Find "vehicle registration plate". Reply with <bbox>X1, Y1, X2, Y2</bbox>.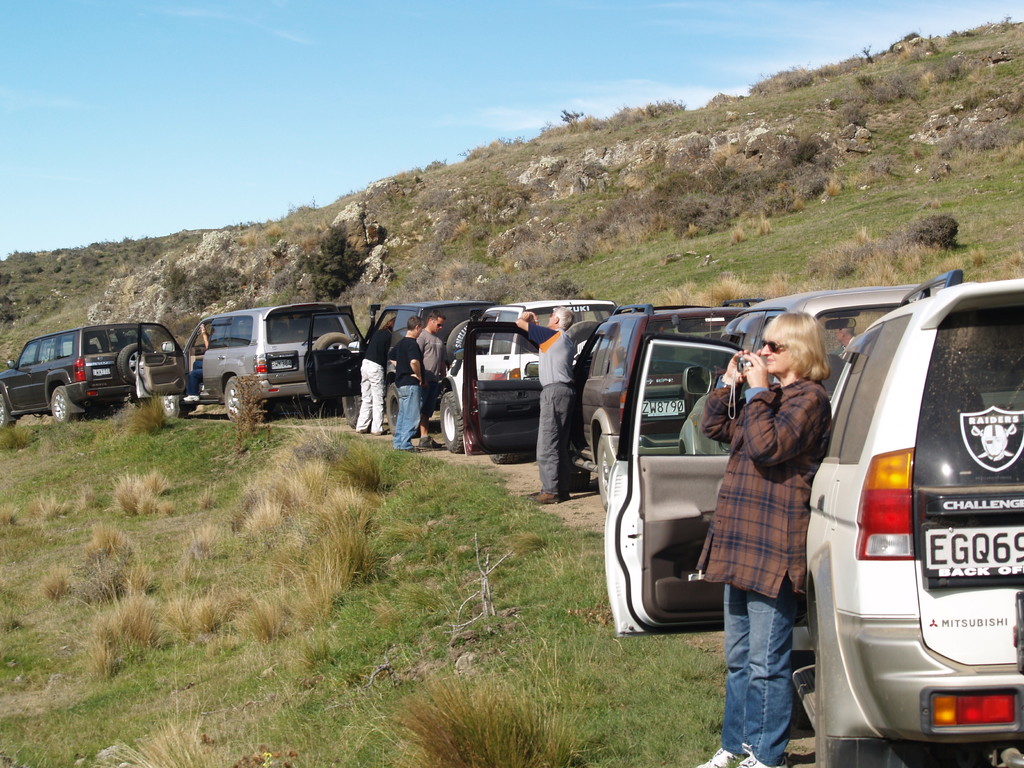
<bbox>91, 366, 112, 376</bbox>.
